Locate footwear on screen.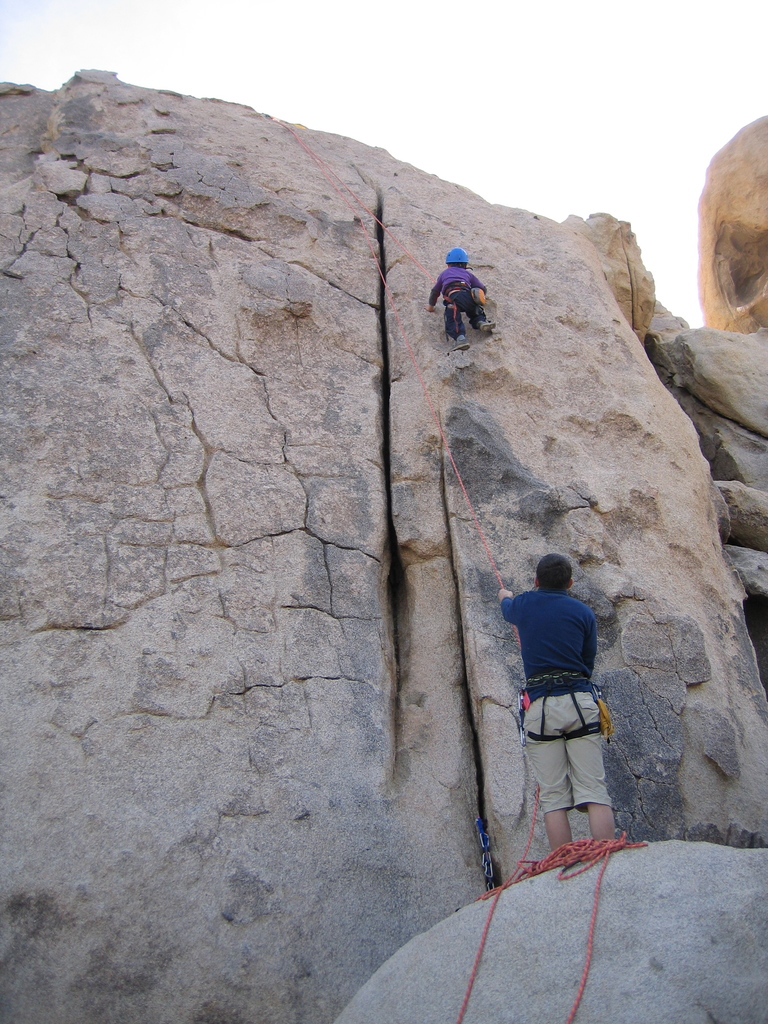
On screen at bbox(474, 323, 499, 335).
